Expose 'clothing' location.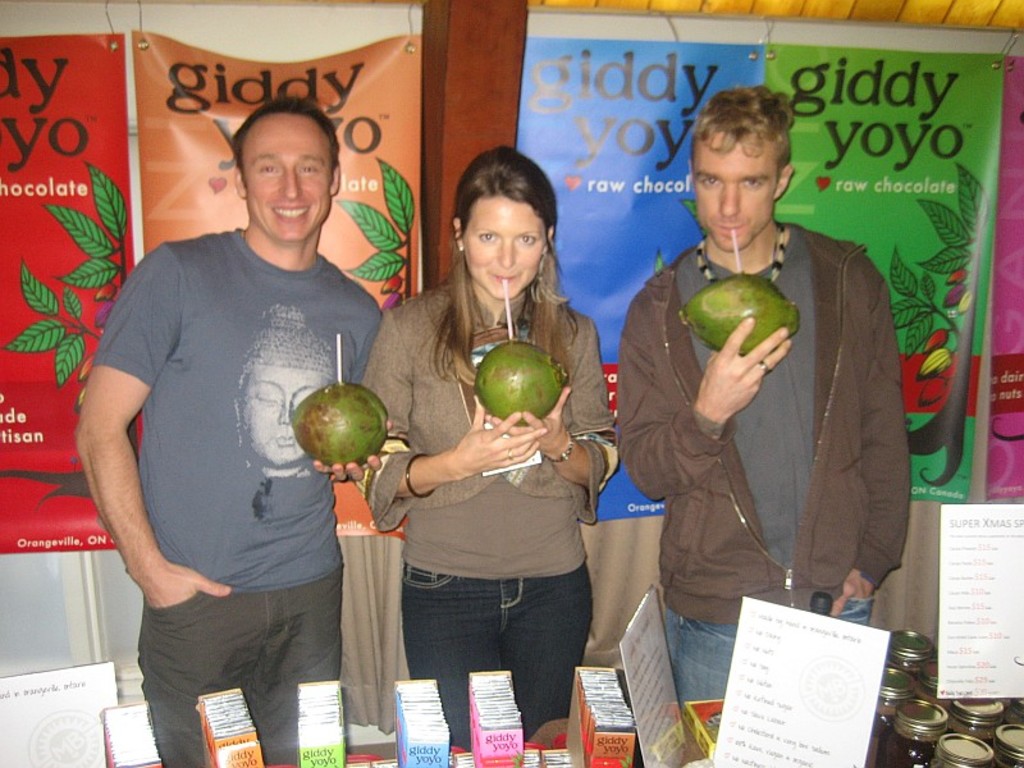
Exposed at select_region(609, 241, 909, 705).
